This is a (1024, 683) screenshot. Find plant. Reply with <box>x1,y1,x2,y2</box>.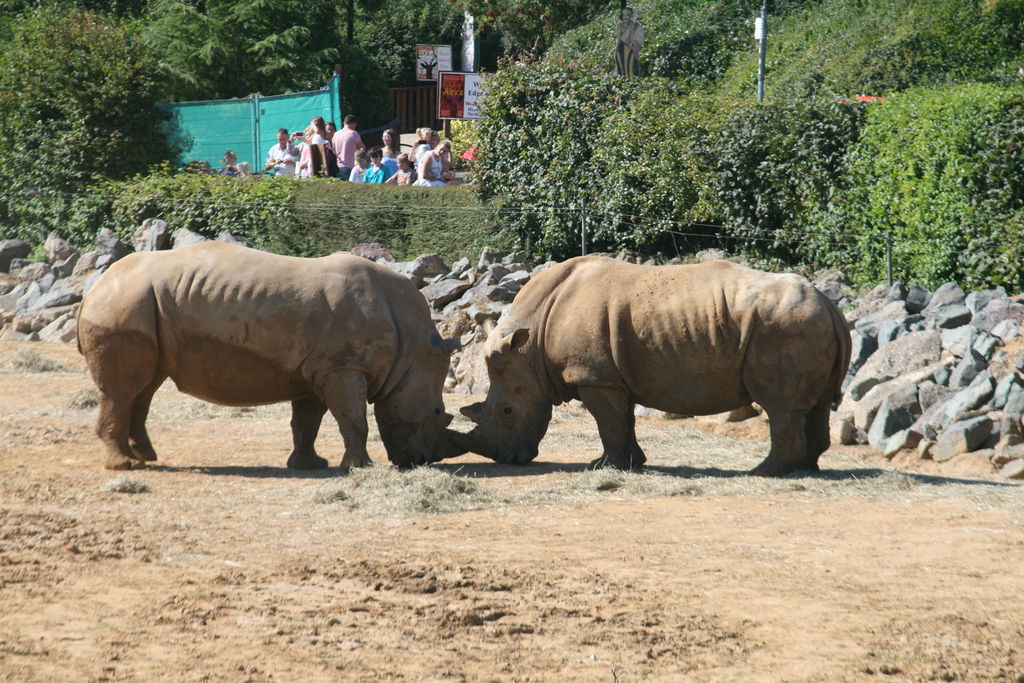
<box>473,56,831,256</box>.
